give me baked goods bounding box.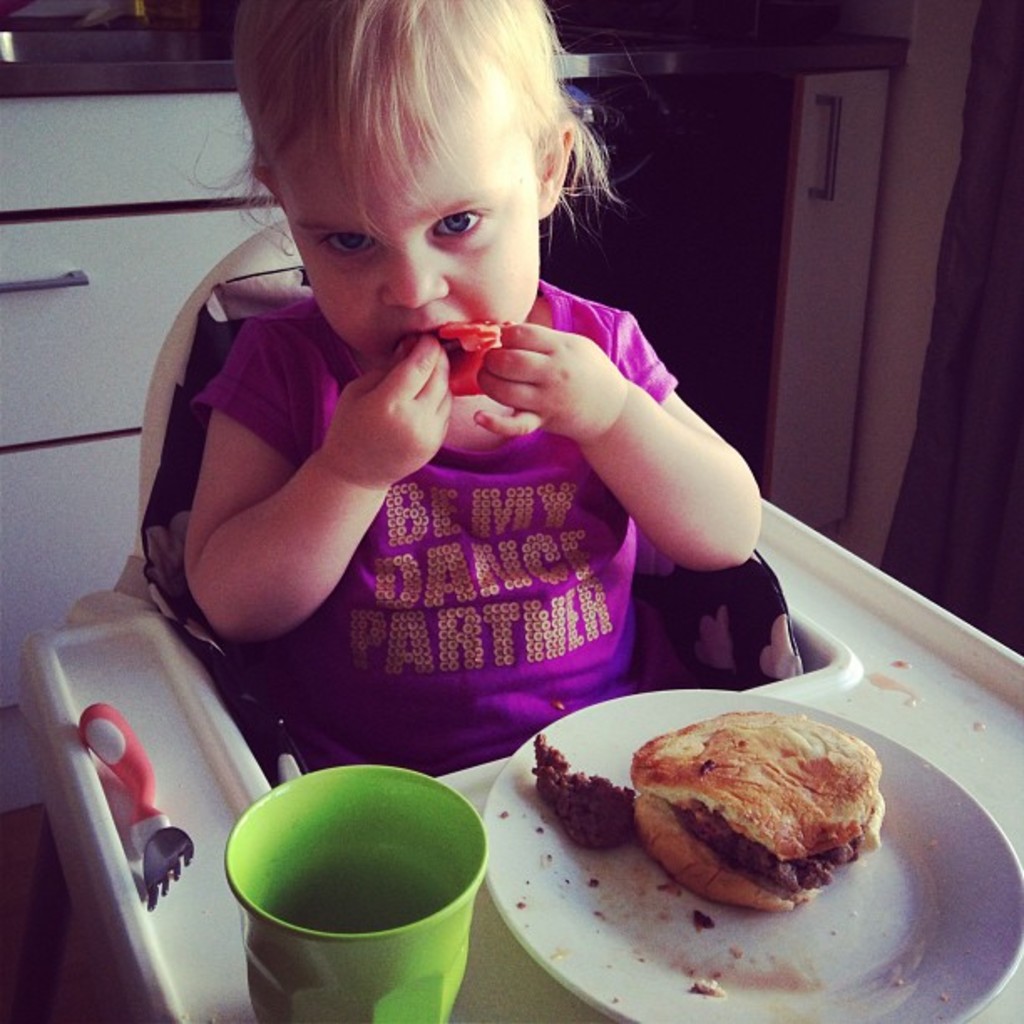
[left=527, top=726, right=644, bottom=857].
